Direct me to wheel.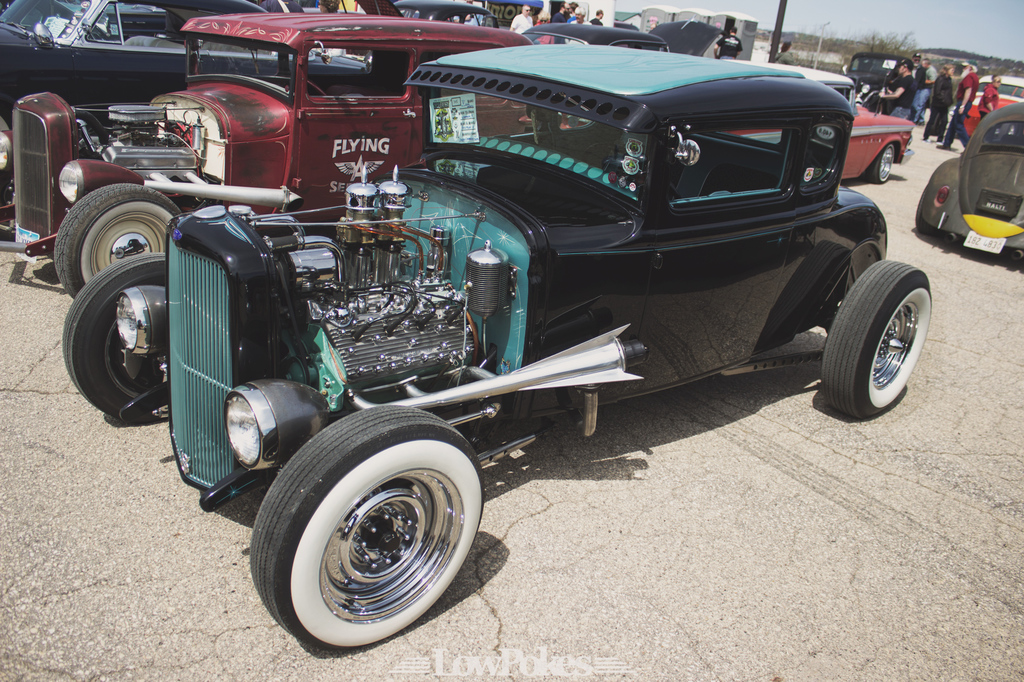
Direction: 305,79,327,95.
